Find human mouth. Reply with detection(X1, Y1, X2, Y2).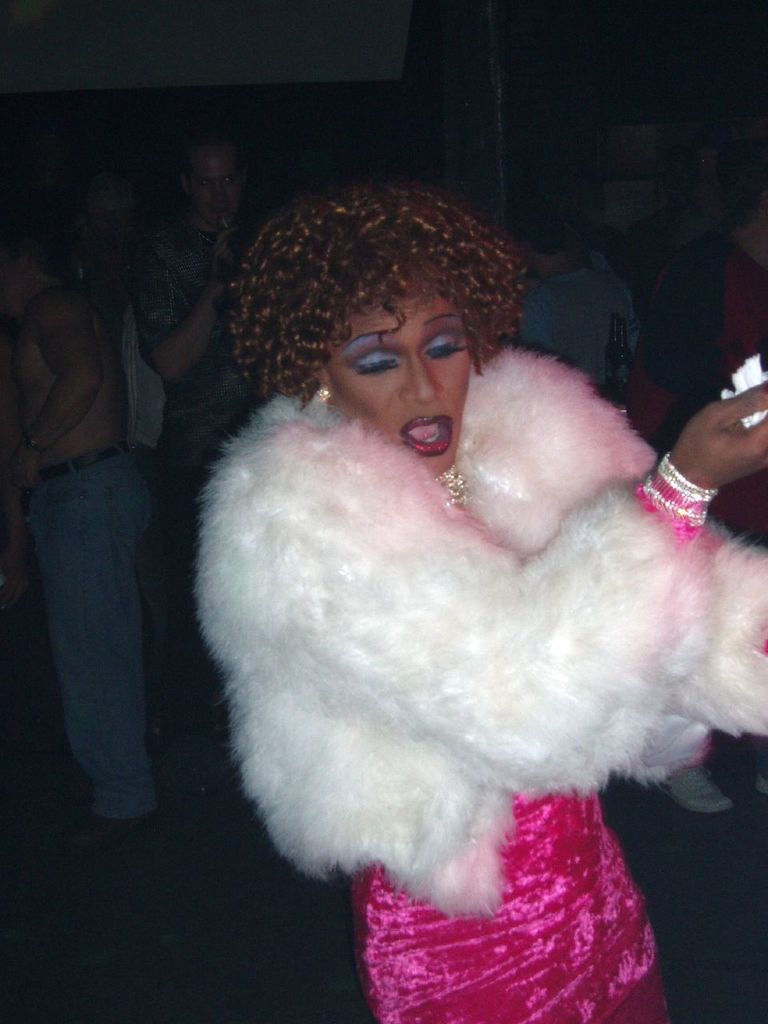
detection(398, 410, 455, 456).
